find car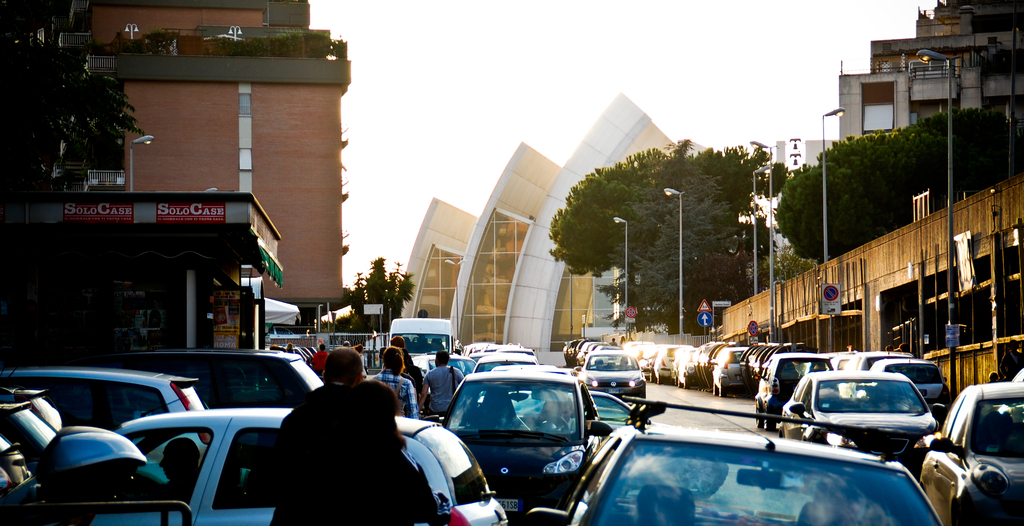
Rect(932, 374, 1023, 520)
